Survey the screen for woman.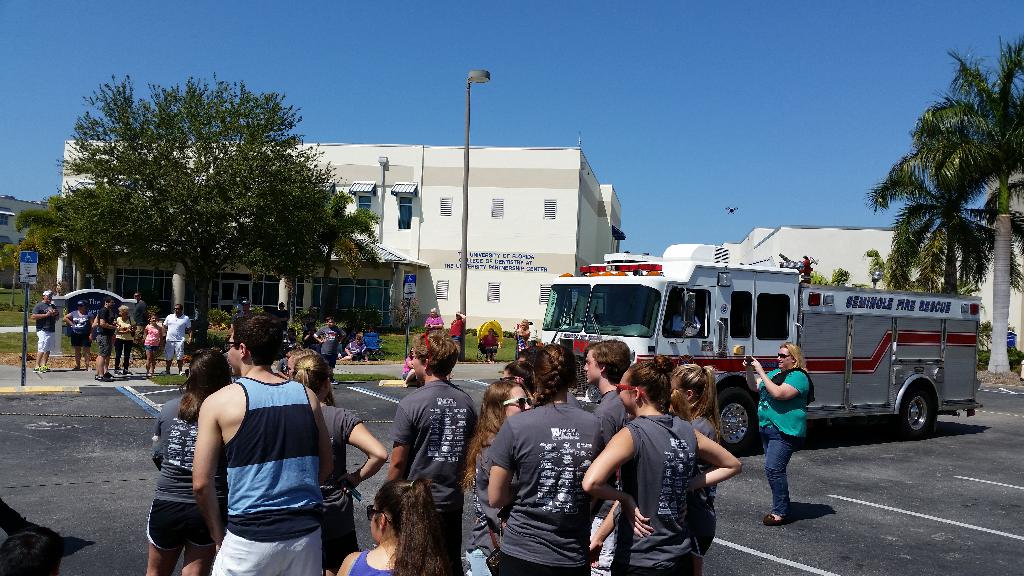
Survey found: 490/343/623/575.
